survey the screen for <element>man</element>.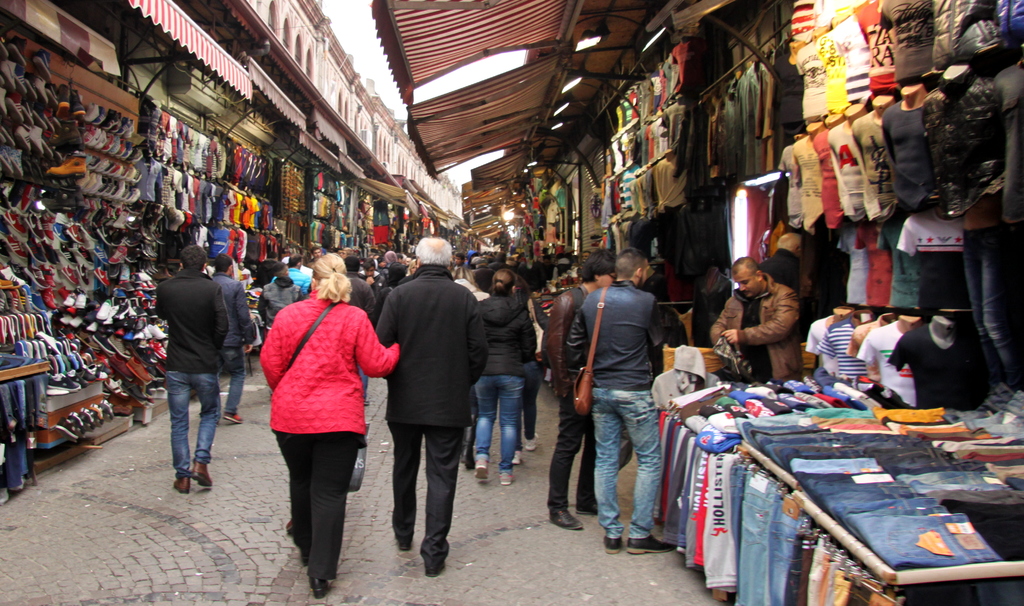
Survey found: box=[544, 249, 616, 530].
